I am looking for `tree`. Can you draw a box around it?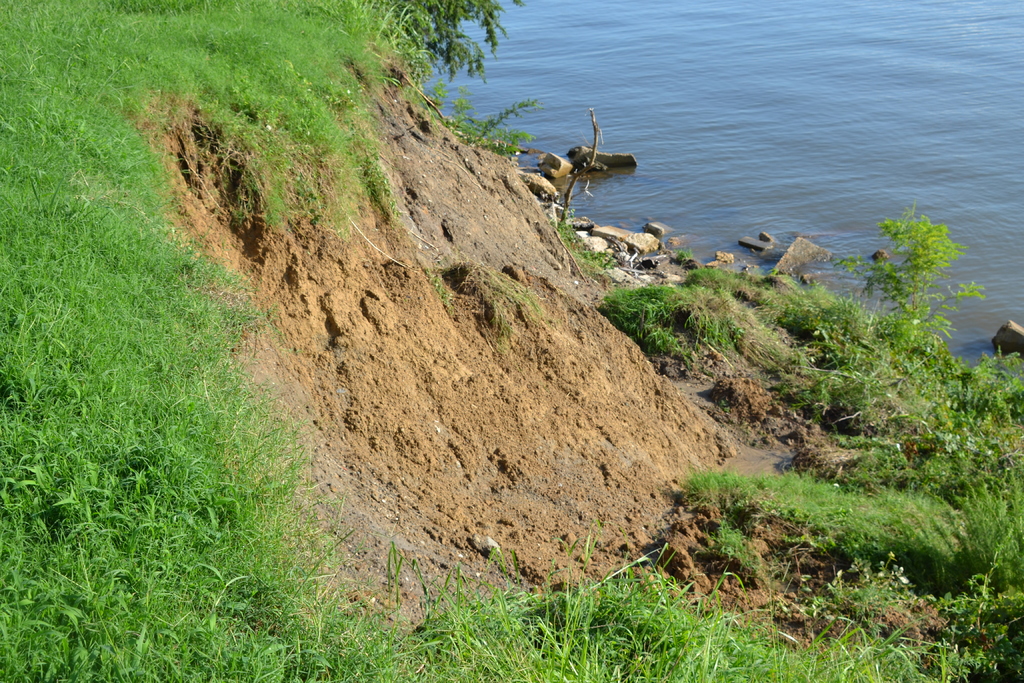
Sure, the bounding box is x1=824 y1=200 x2=984 y2=352.
